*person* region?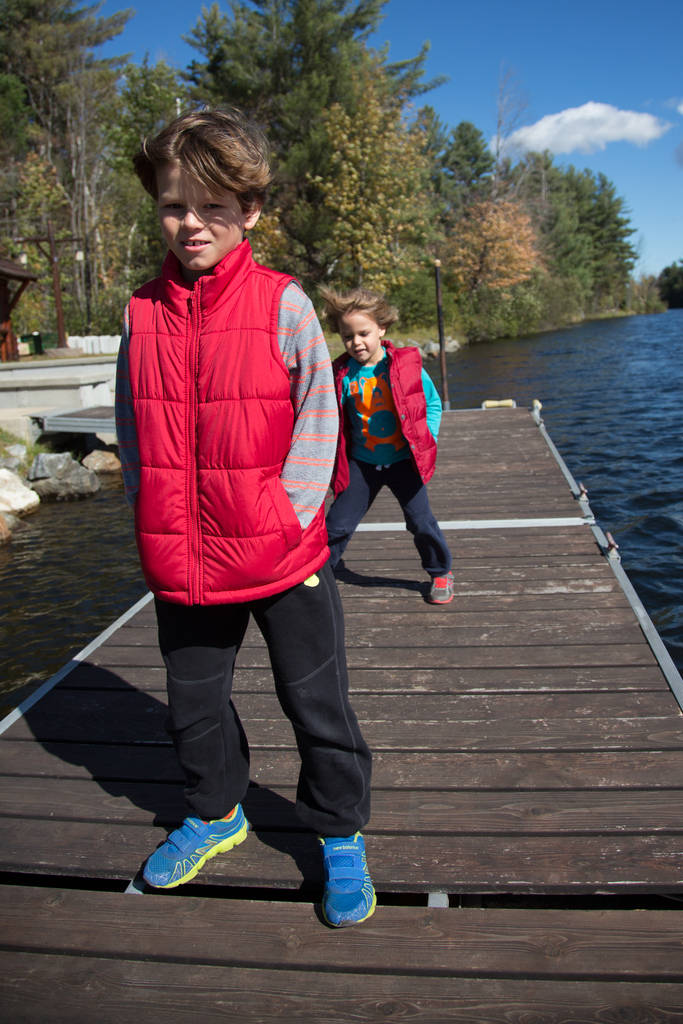
320, 278, 458, 607
